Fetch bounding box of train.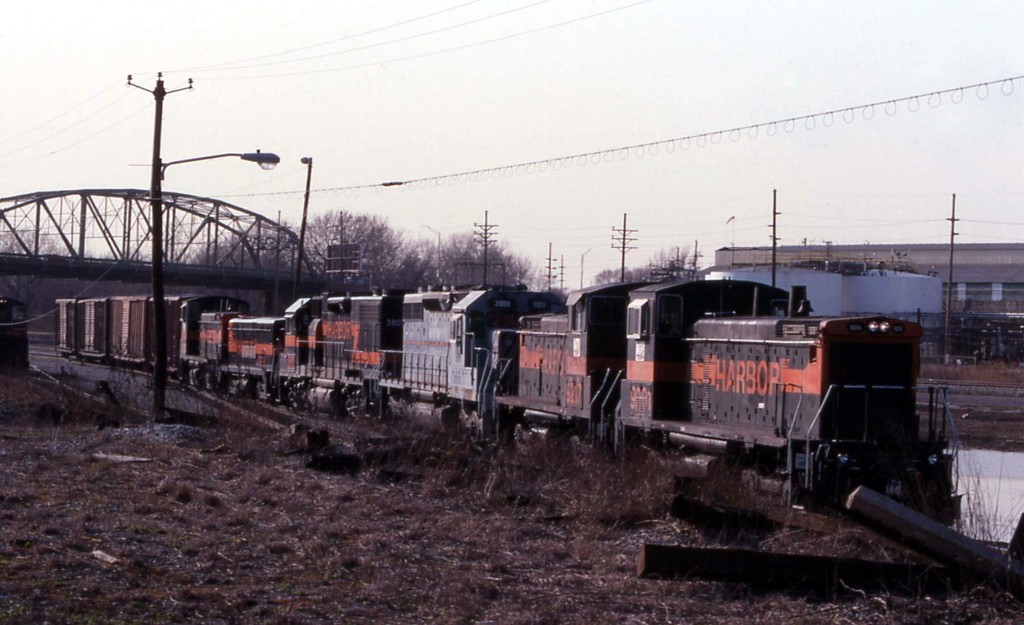
Bbox: <box>59,290,961,525</box>.
